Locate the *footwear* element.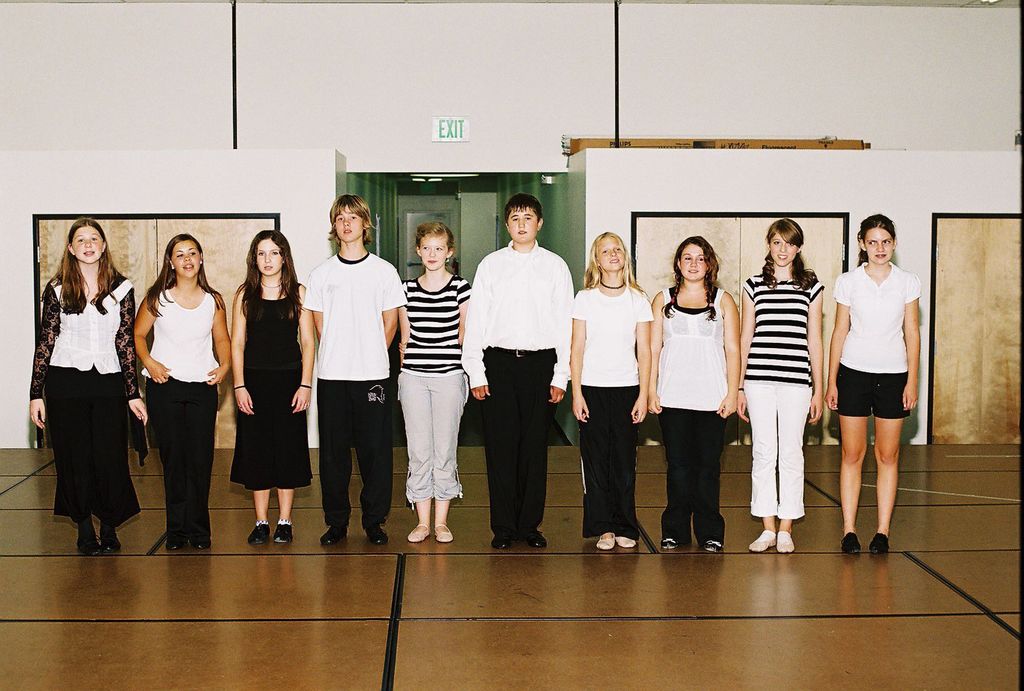
Element bbox: [191,528,212,552].
